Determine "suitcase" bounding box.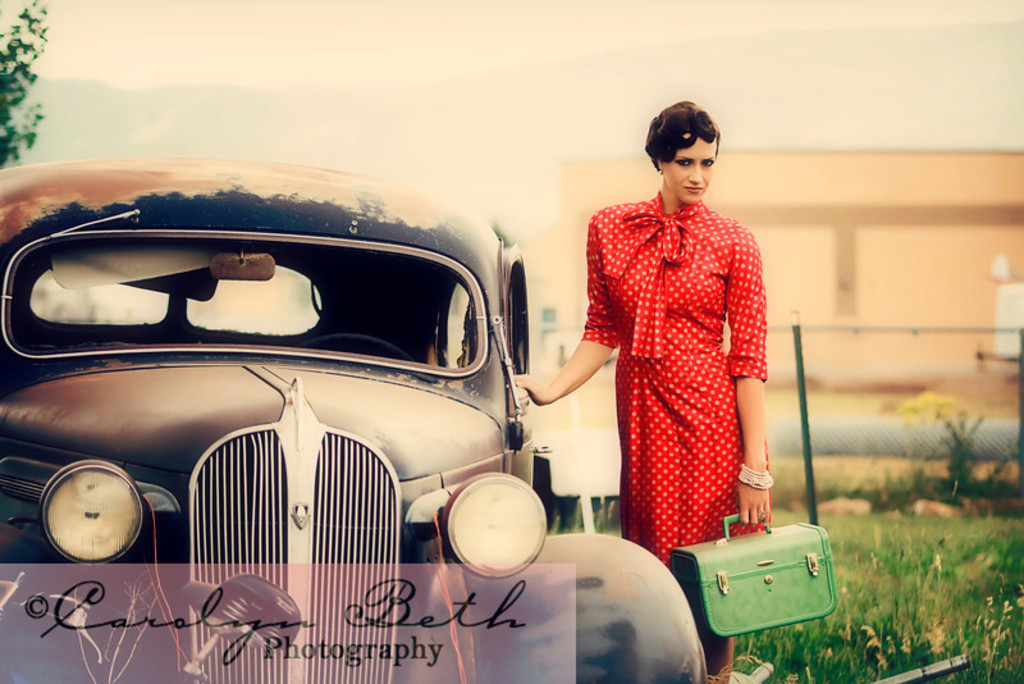
Determined: (671,507,846,637).
